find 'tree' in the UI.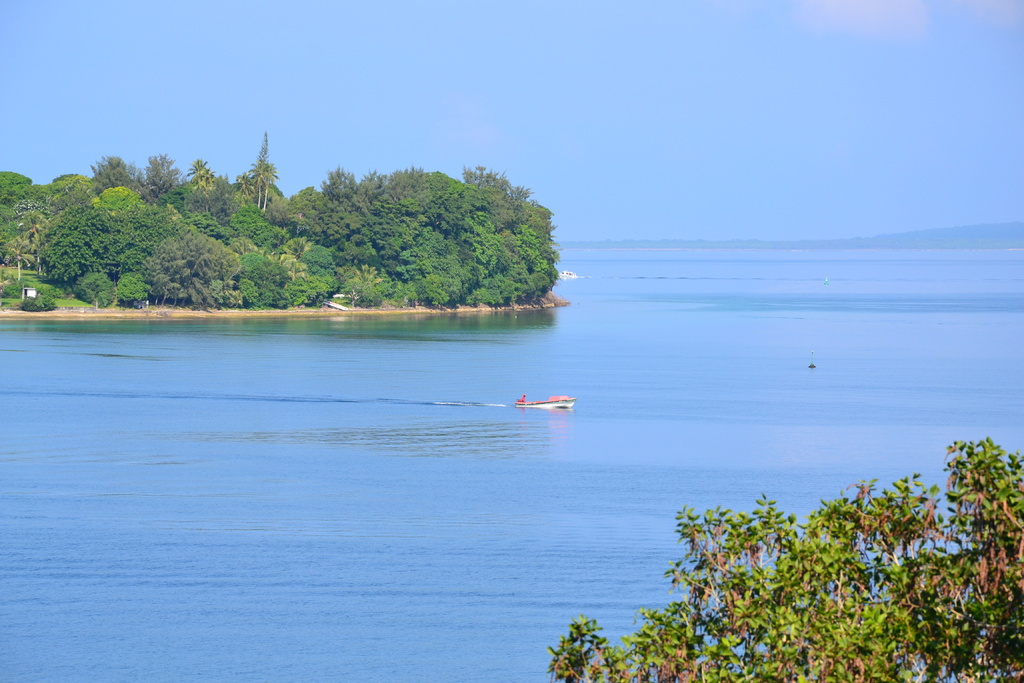
UI element at detection(299, 249, 337, 304).
